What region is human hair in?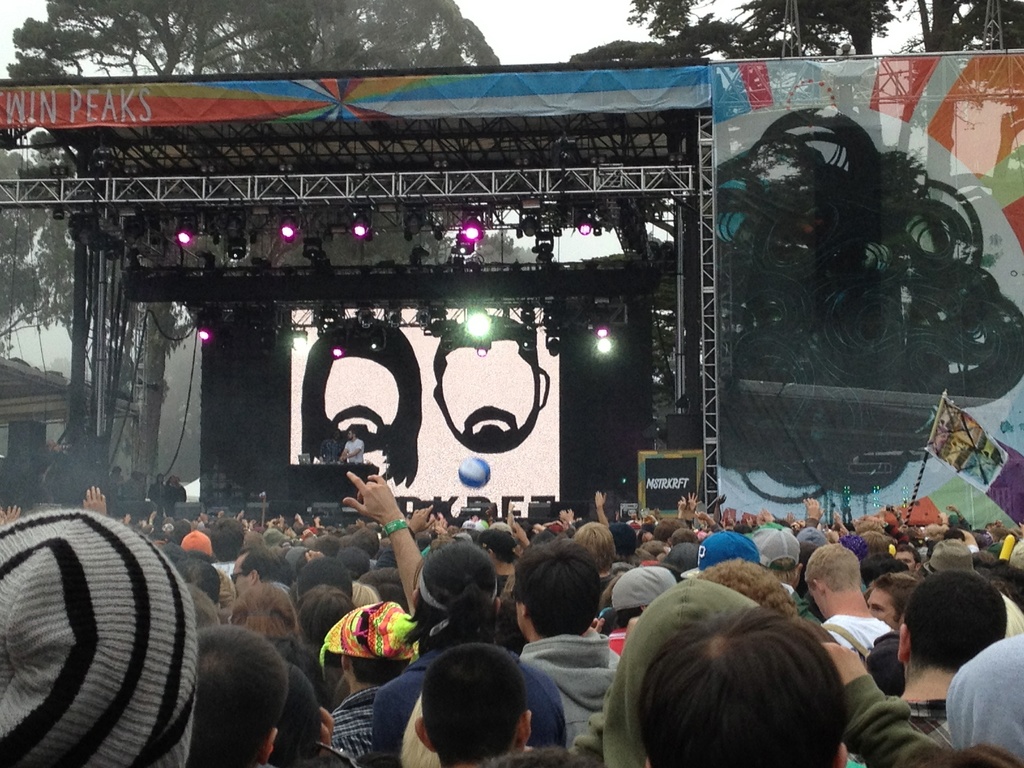
[207, 516, 246, 563].
